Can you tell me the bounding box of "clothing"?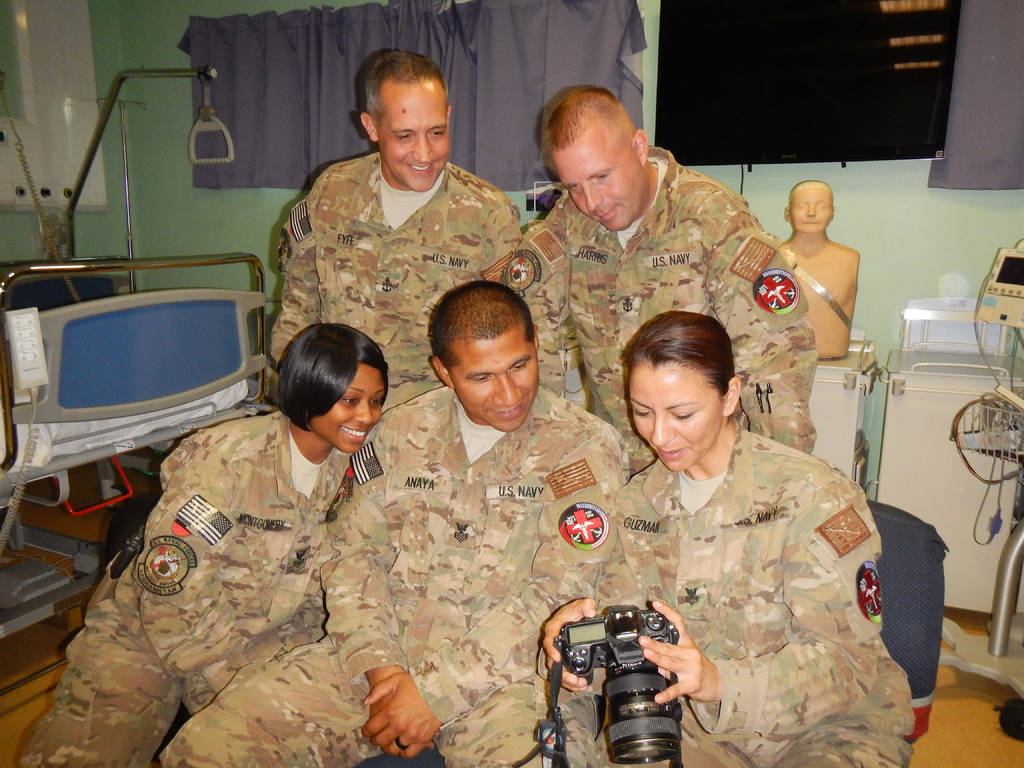
detection(202, 383, 612, 767).
